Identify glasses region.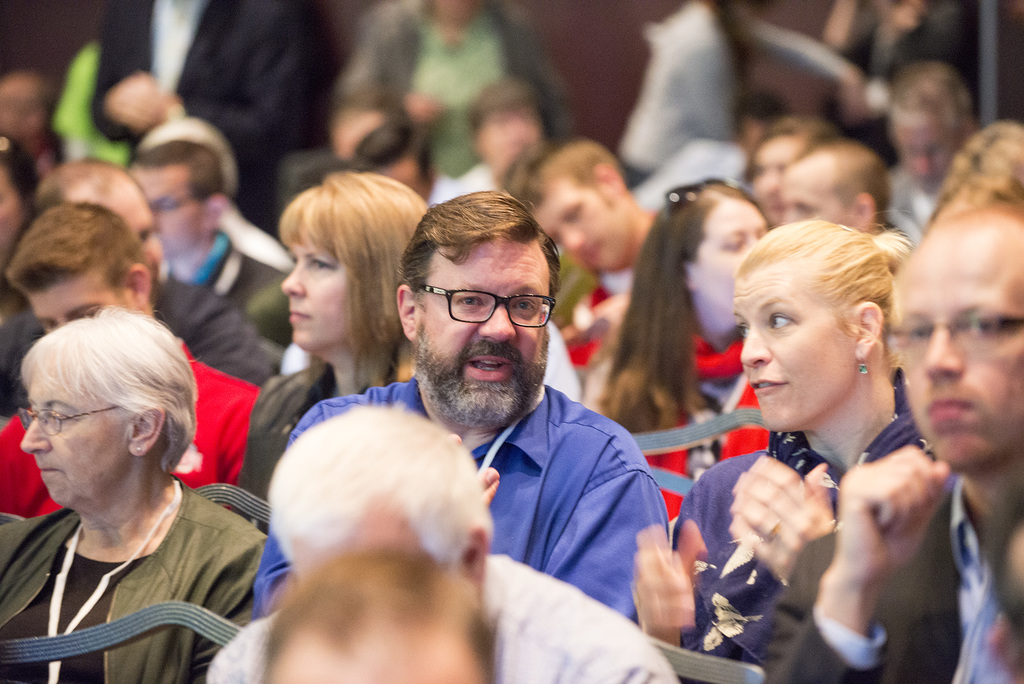
Region: 13, 405, 120, 439.
